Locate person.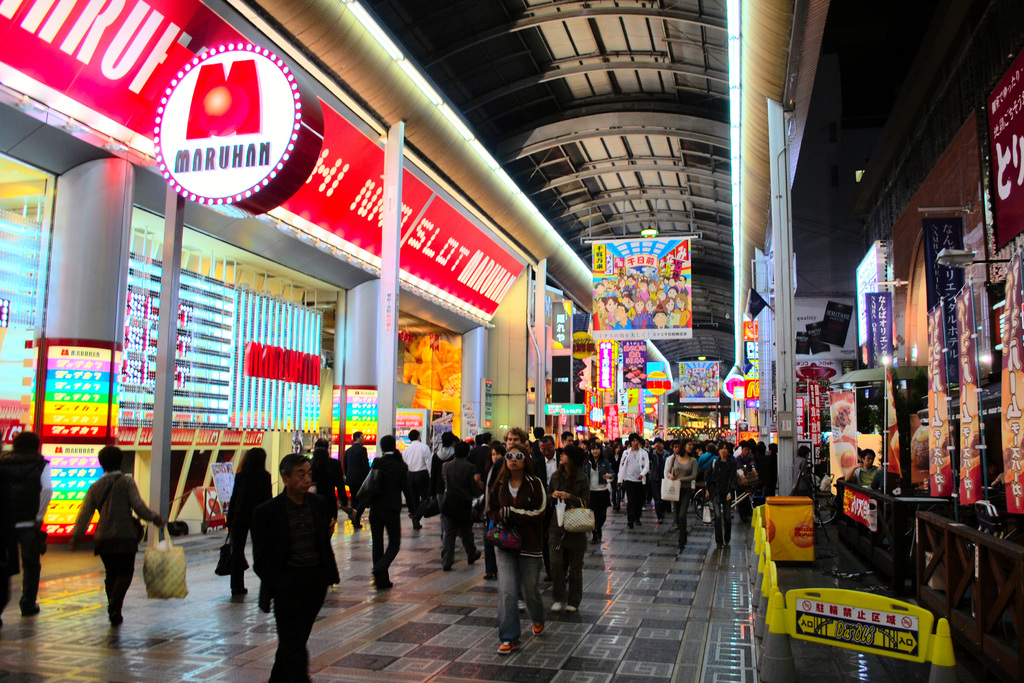
Bounding box: box(344, 431, 378, 530).
